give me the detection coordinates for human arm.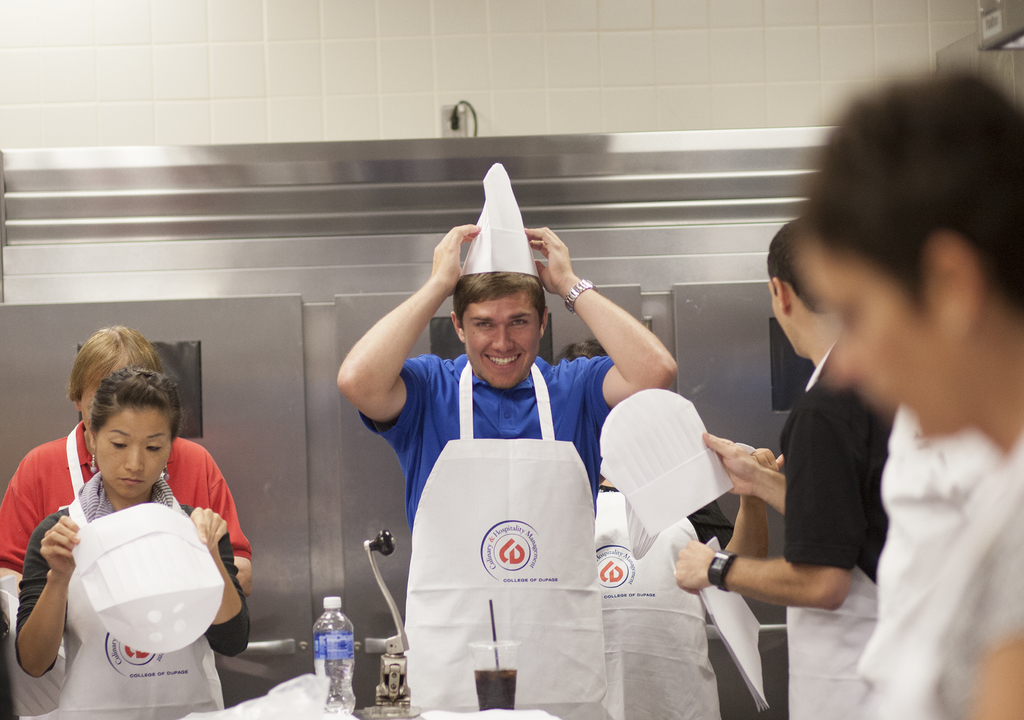
(204,446,254,596).
